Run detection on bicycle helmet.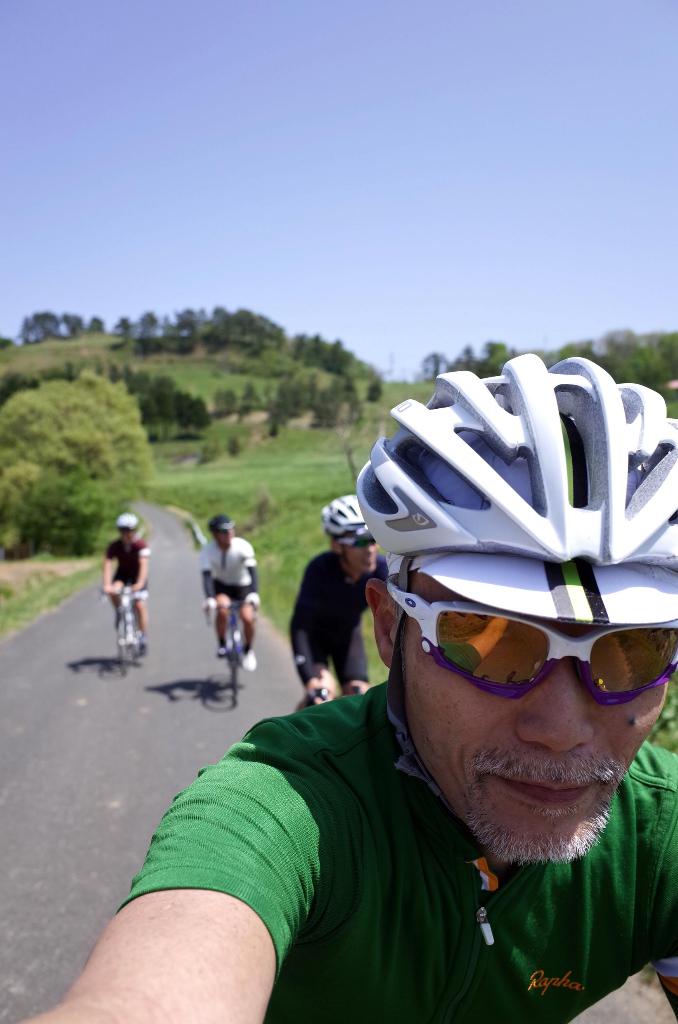
Result: x1=325 y1=495 x2=370 y2=536.
